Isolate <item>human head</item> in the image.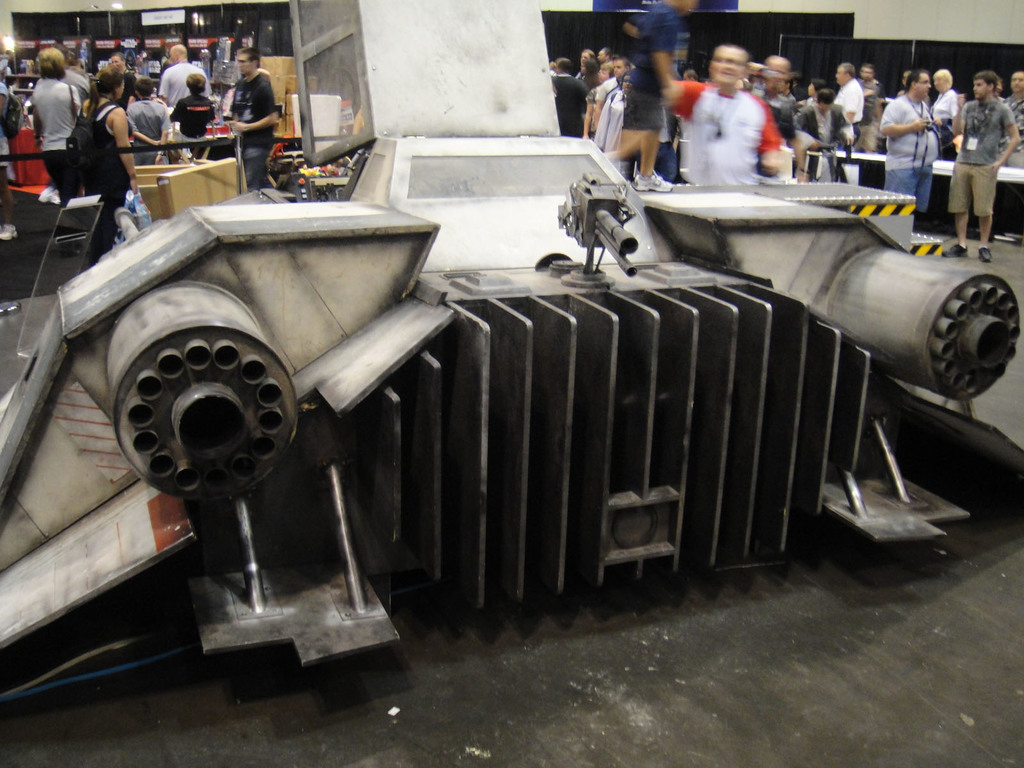
Isolated region: [left=968, top=69, right=996, bottom=97].
